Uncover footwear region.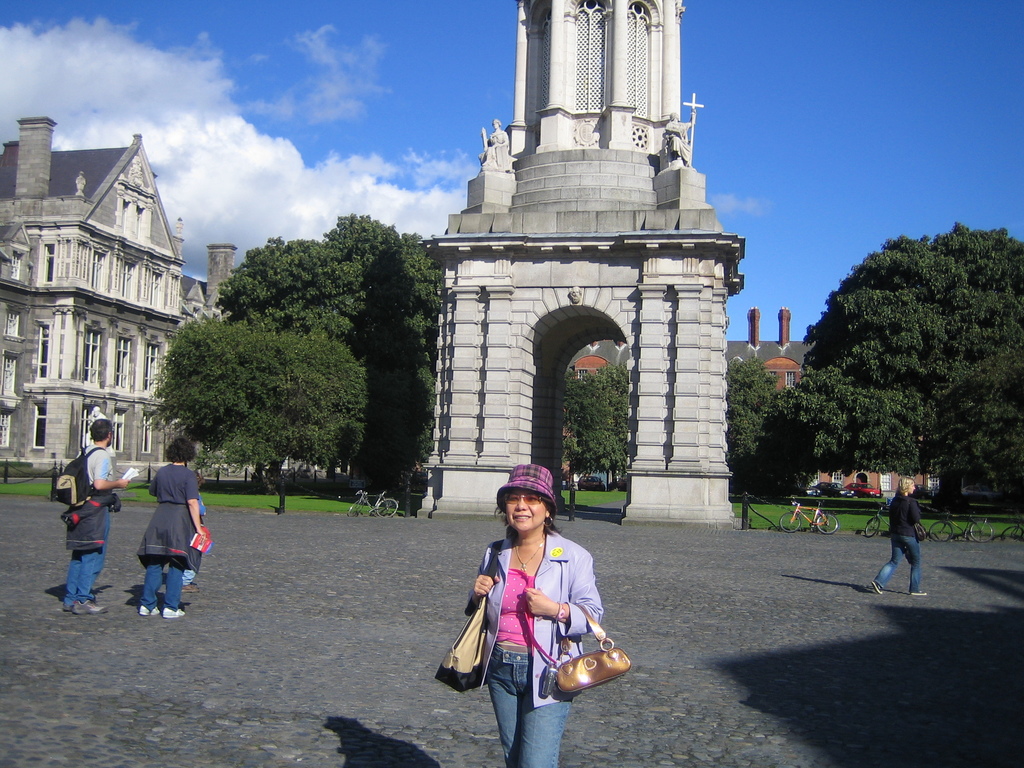
Uncovered: <box>180,582,202,596</box>.
